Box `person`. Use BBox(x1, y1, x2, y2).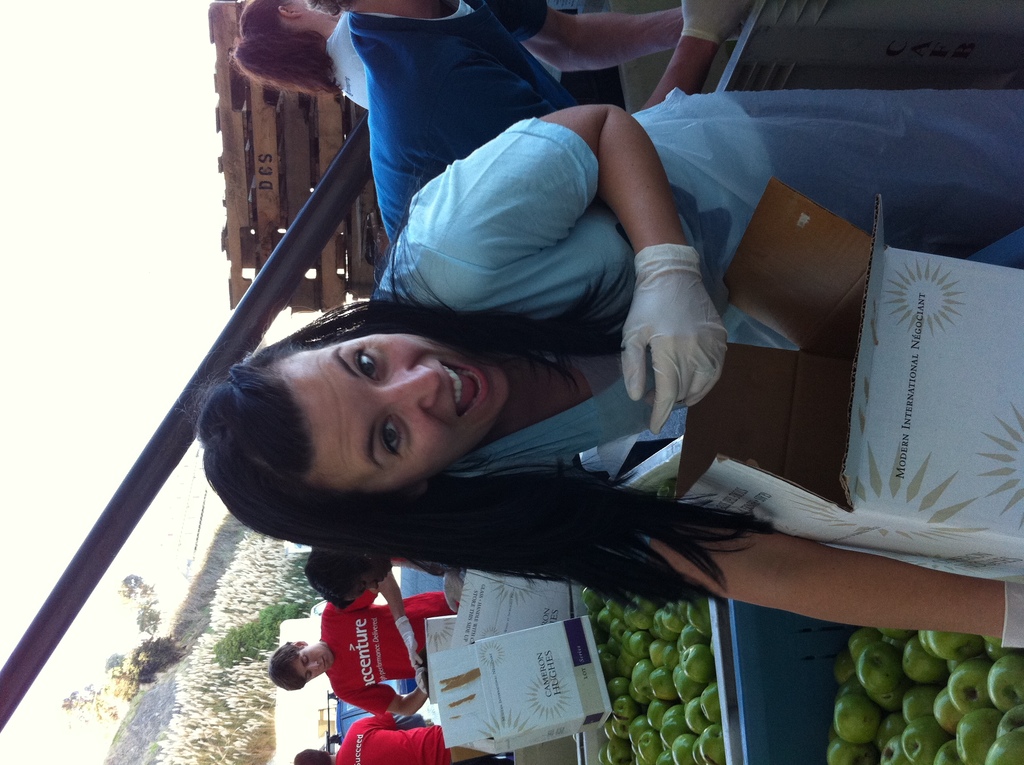
BBox(197, 89, 1023, 648).
